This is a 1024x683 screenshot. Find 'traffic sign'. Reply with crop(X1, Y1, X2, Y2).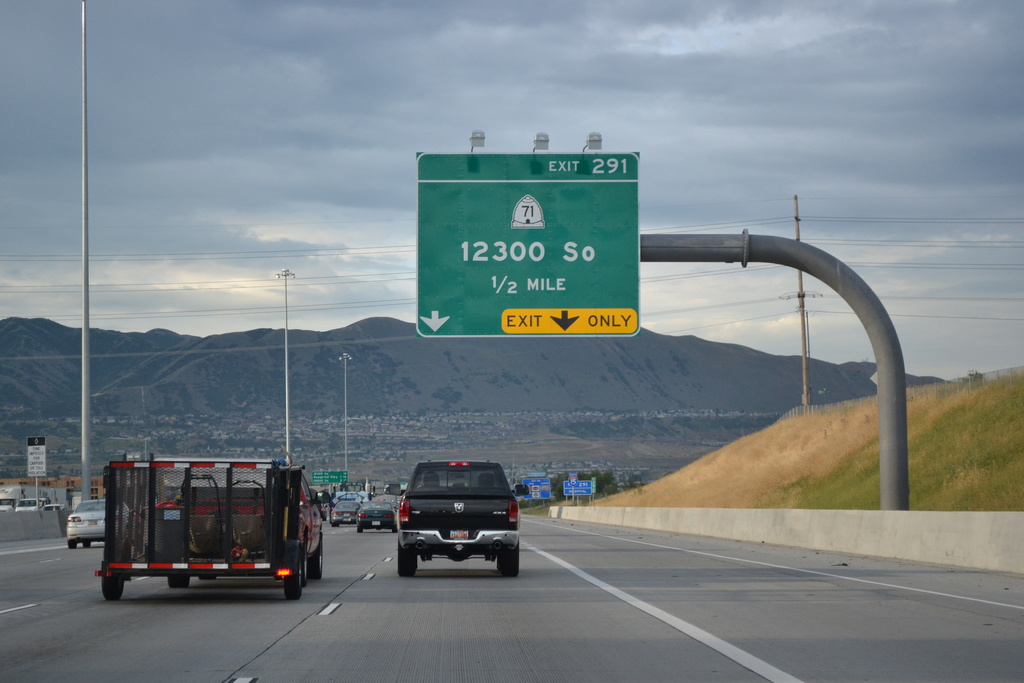
crop(561, 480, 589, 495).
